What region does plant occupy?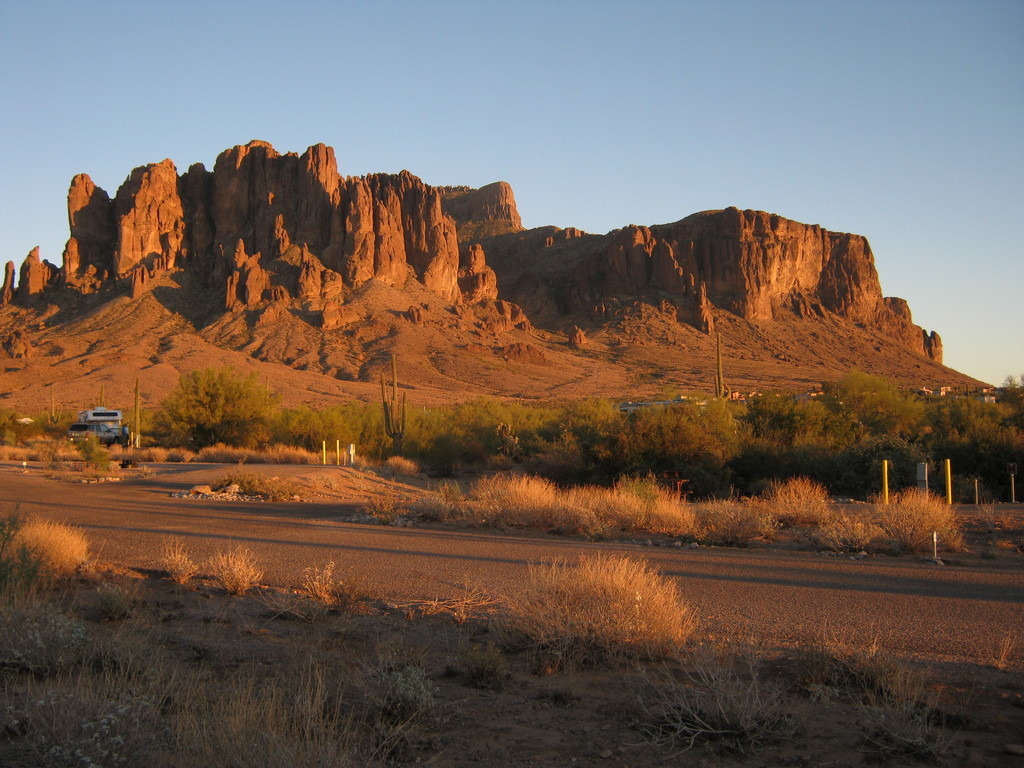
0, 509, 104, 584.
